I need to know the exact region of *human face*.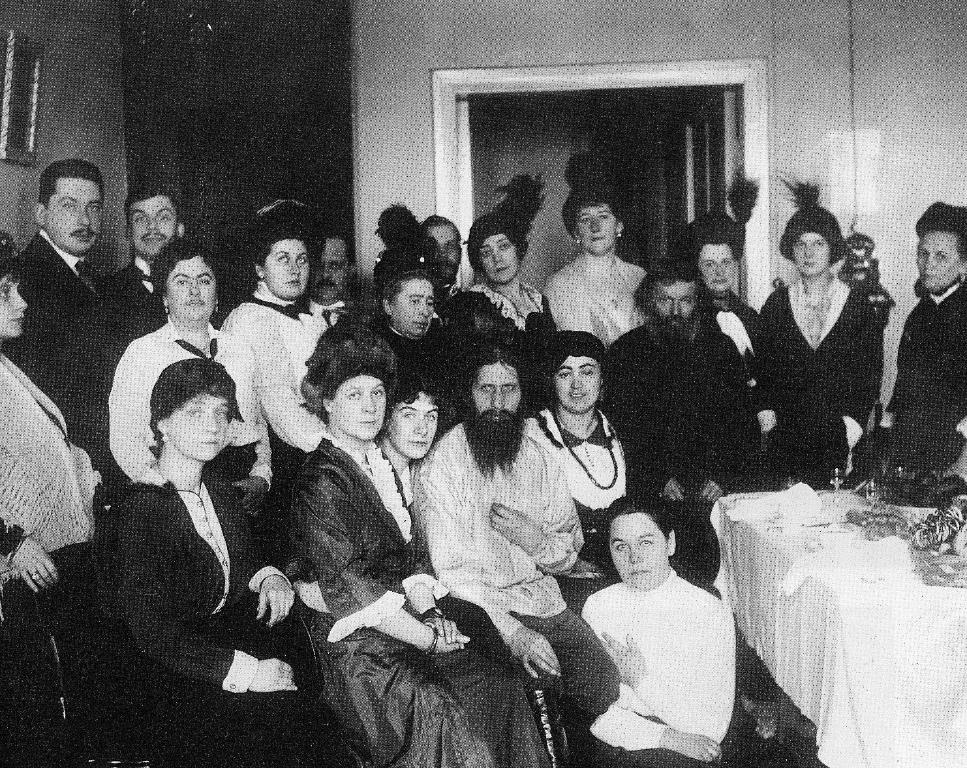
Region: l=135, t=194, r=174, b=255.
